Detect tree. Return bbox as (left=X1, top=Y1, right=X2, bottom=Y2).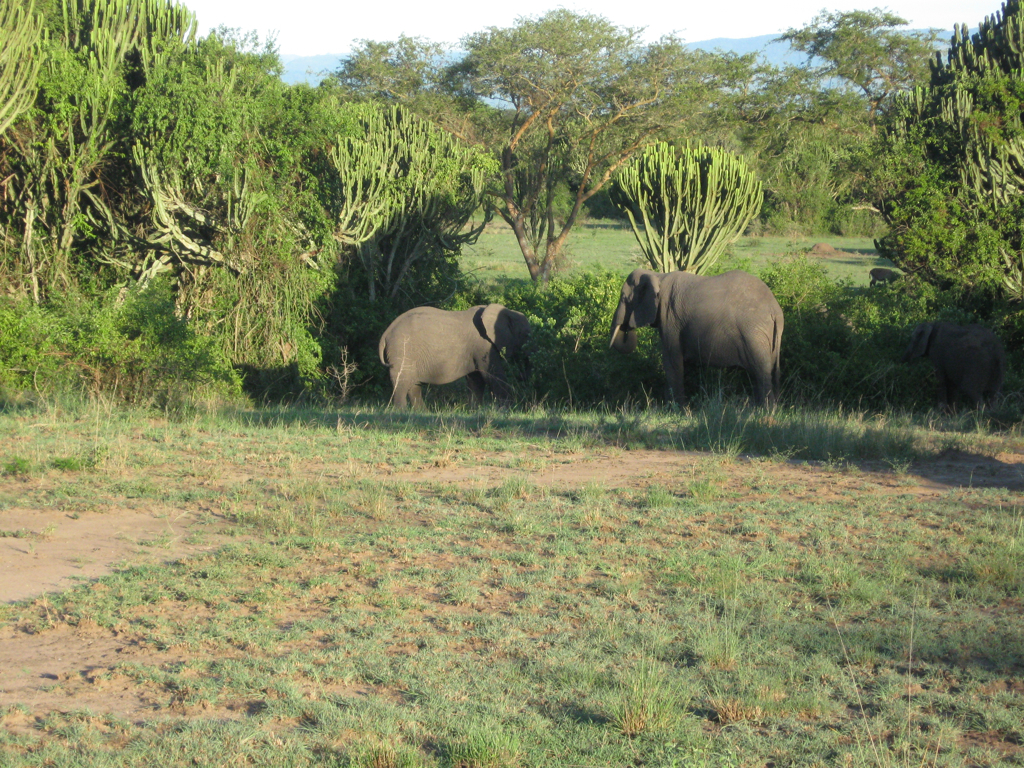
(left=884, top=0, right=1016, bottom=295).
